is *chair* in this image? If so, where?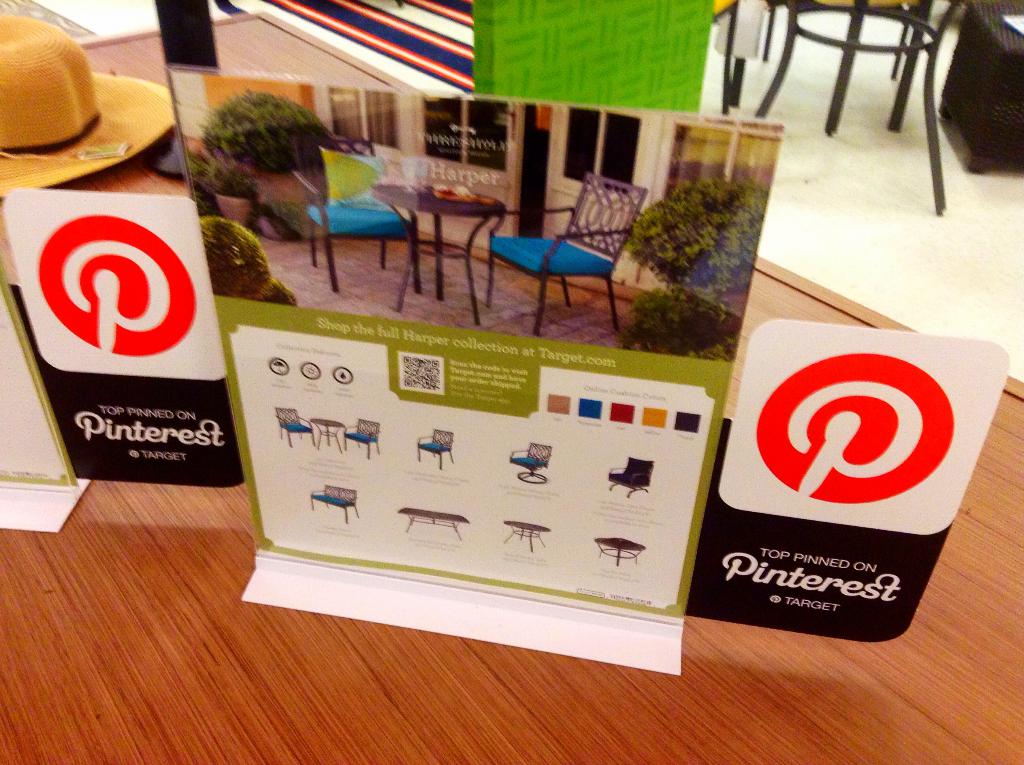
Yes, at <bbox>511, 440, 553, 483</bbox>.
